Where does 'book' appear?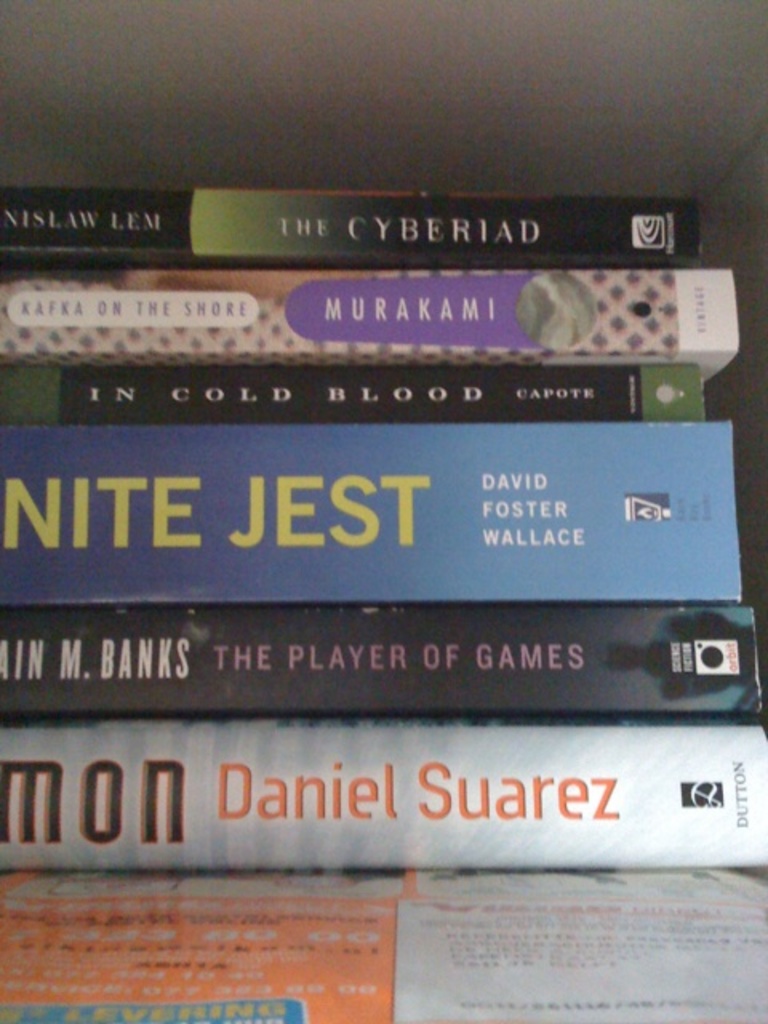
Appears at detection(0, 597, 752, 714).
